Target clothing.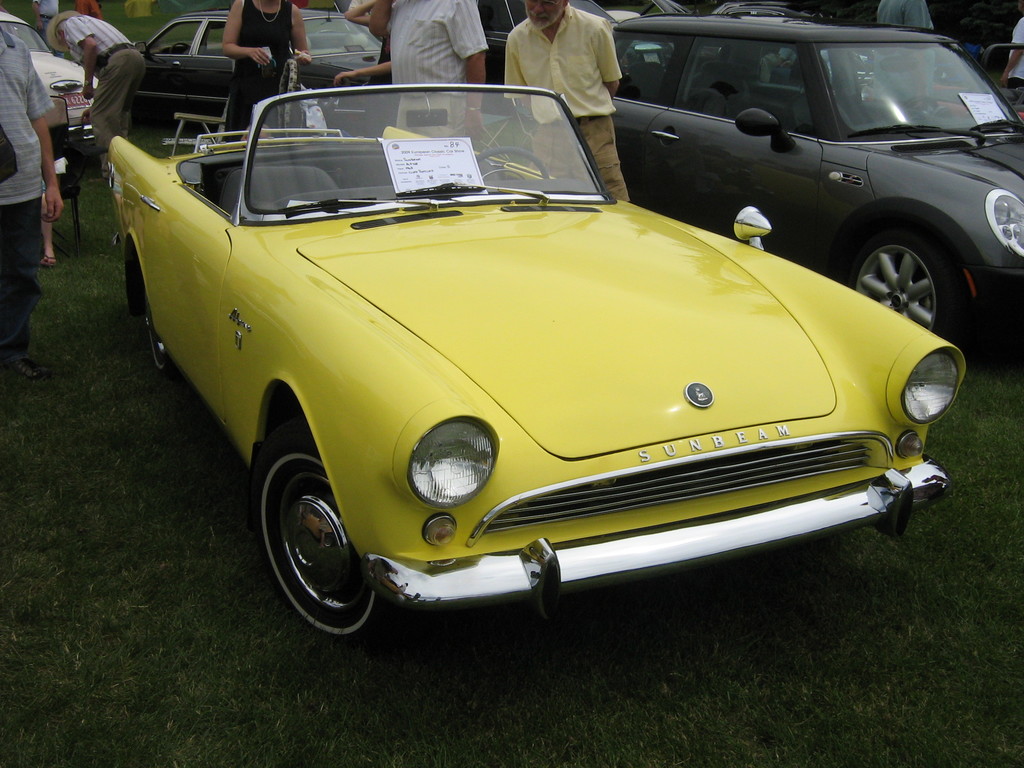
Target region: {"x1": 0, "y1": 33, "x2": 54, "y2": 332}.
